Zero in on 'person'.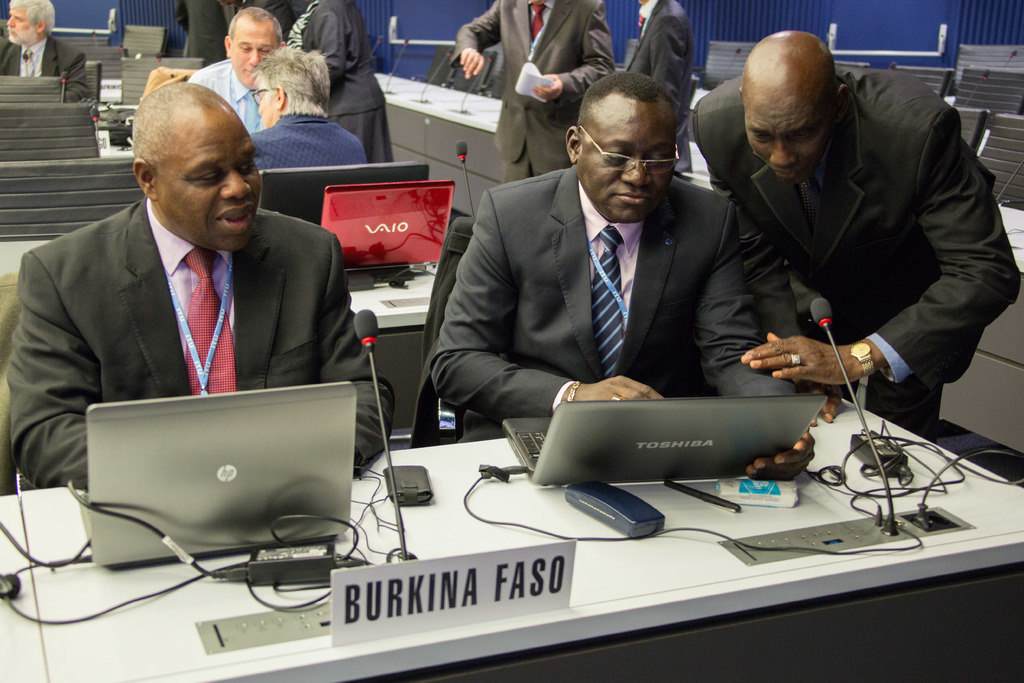
Zeroed in: bbox(172, 0, 241, 70).
